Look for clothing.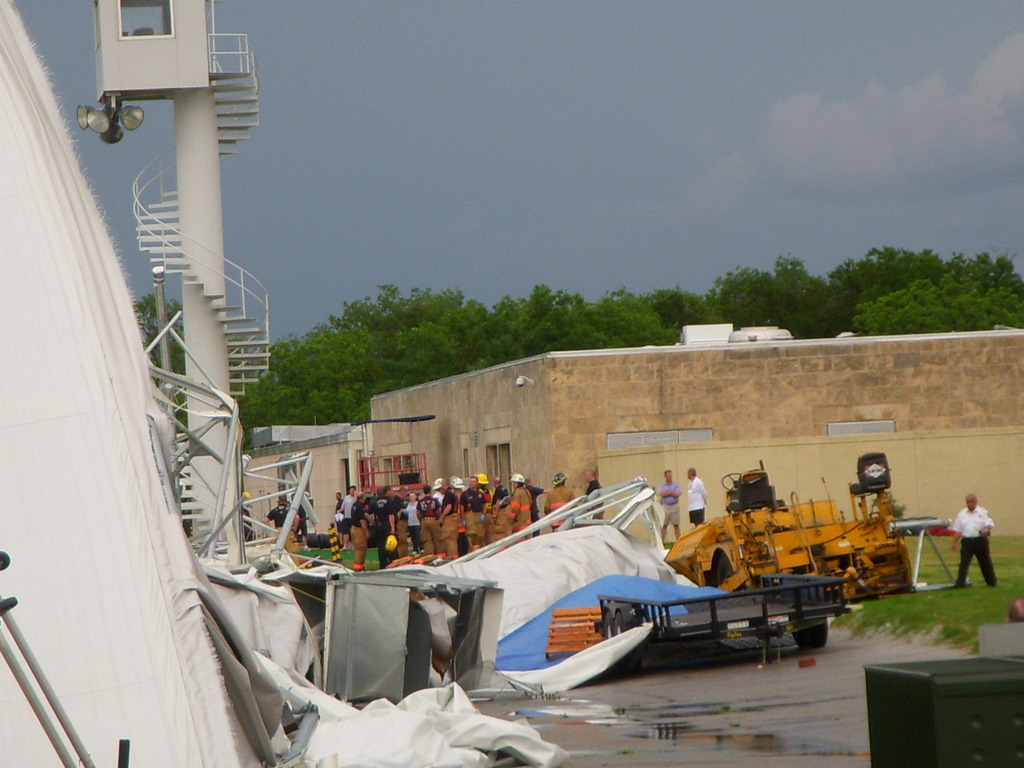
Found: Rect(659, 483, 683, 506).
